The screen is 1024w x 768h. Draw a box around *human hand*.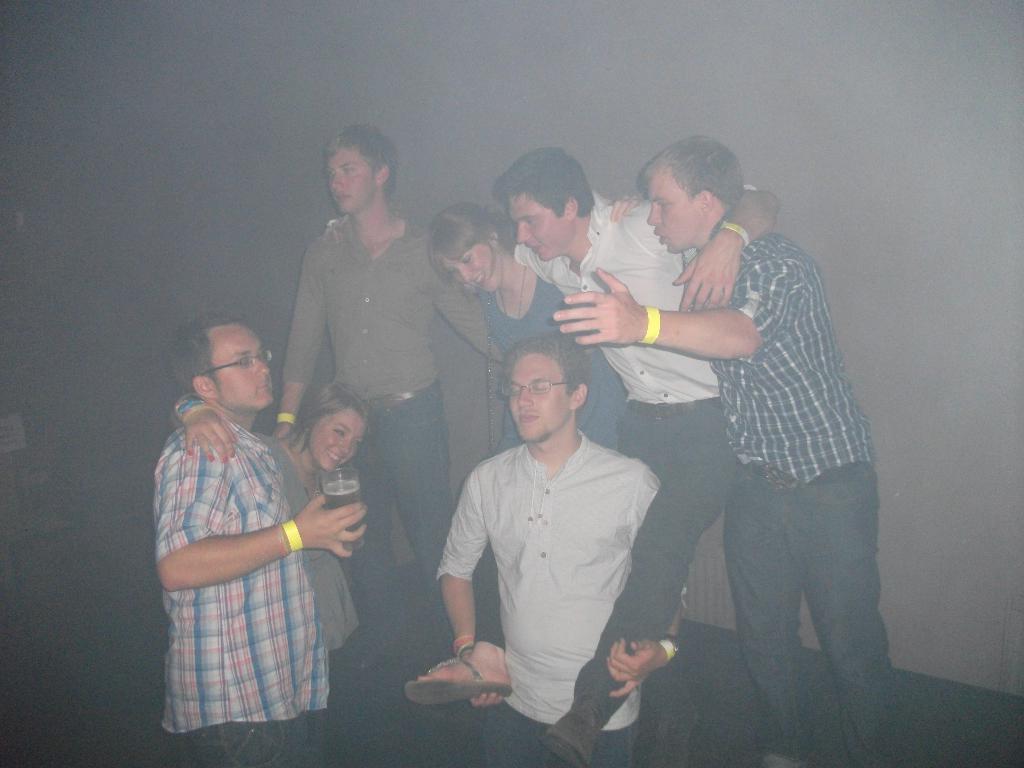
box(672, 239, 741, 312).
